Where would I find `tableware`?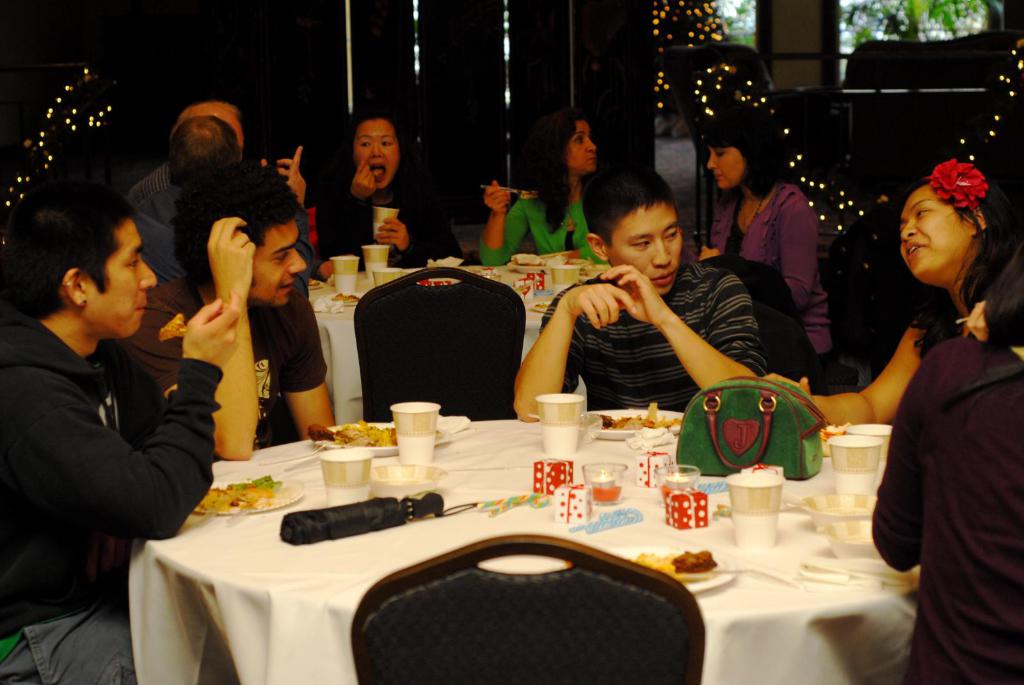
At [x1=846, y1=421, x2=901, y2=479].
